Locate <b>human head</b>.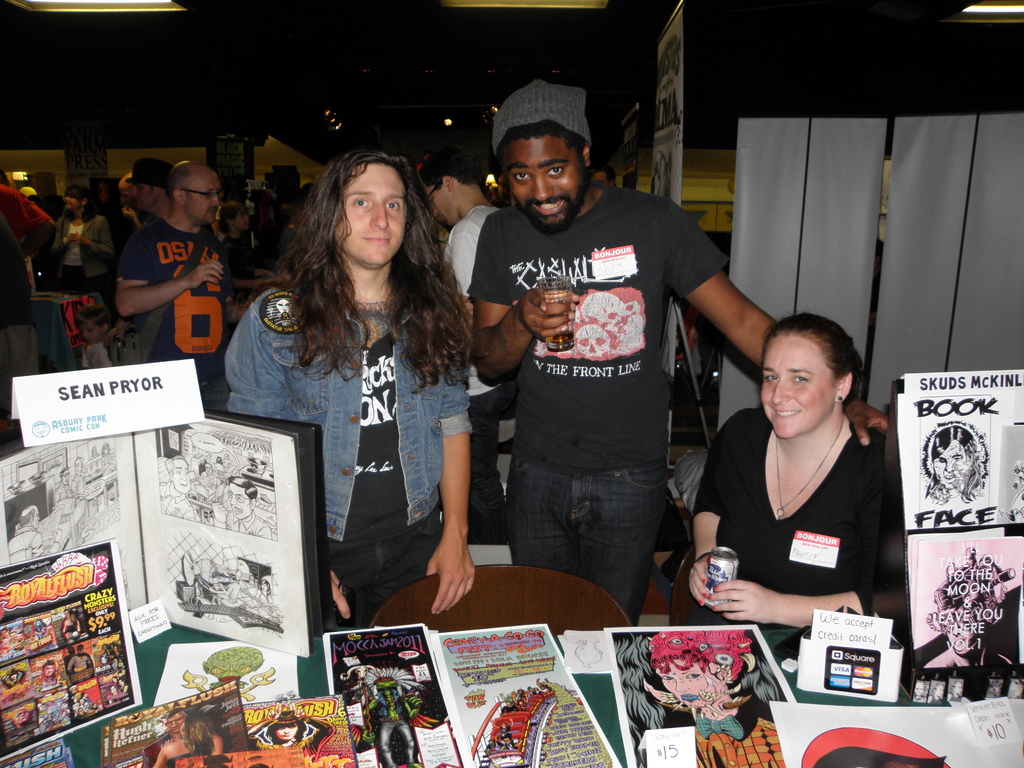
Bounding box: crop(652, 652, 726, 709).
